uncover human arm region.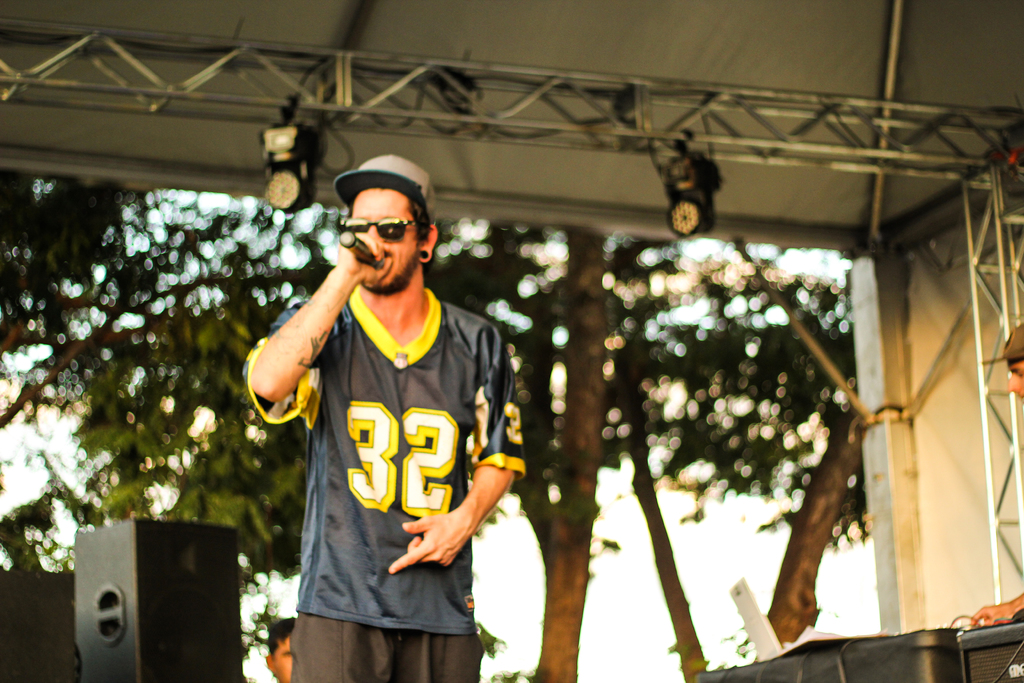
Uncovered: [left=968, top=573, right=1023, bottom=627].
